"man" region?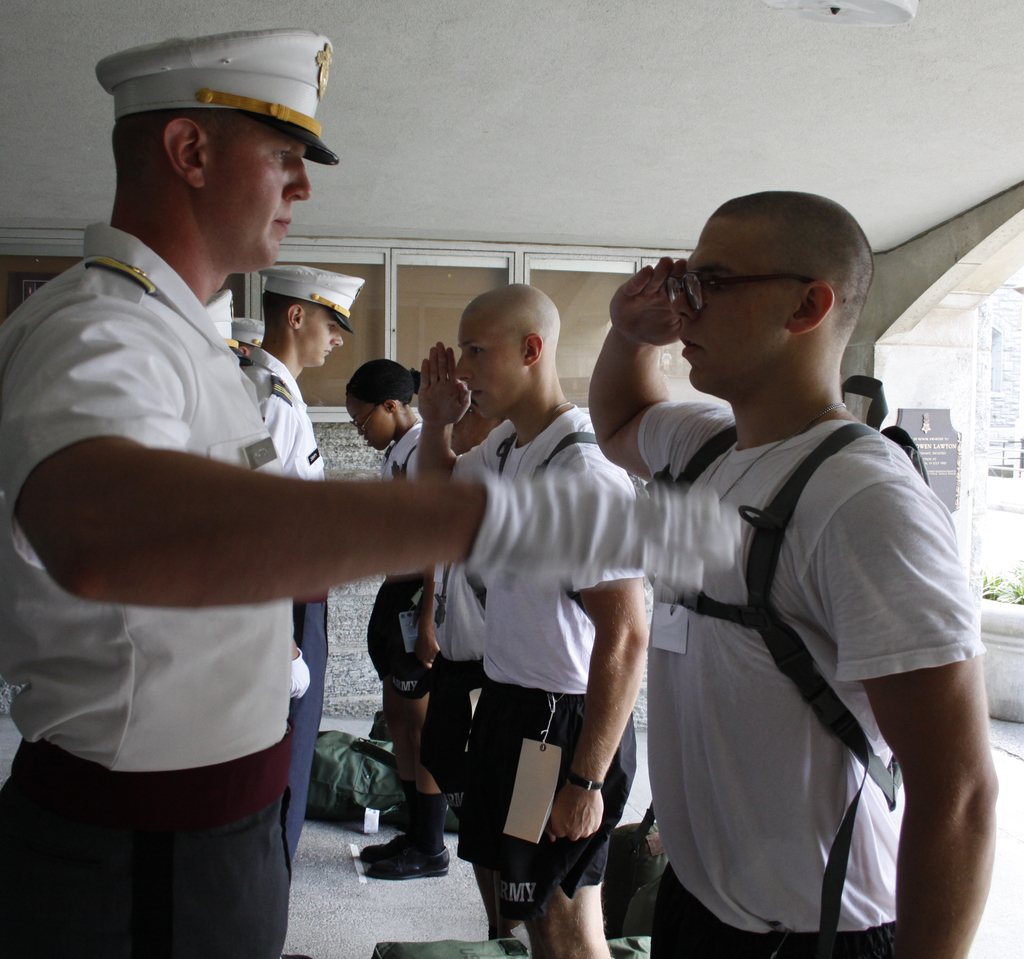
{"x1": 224, "y1": 258, "x2": 360, "y2": 862}
